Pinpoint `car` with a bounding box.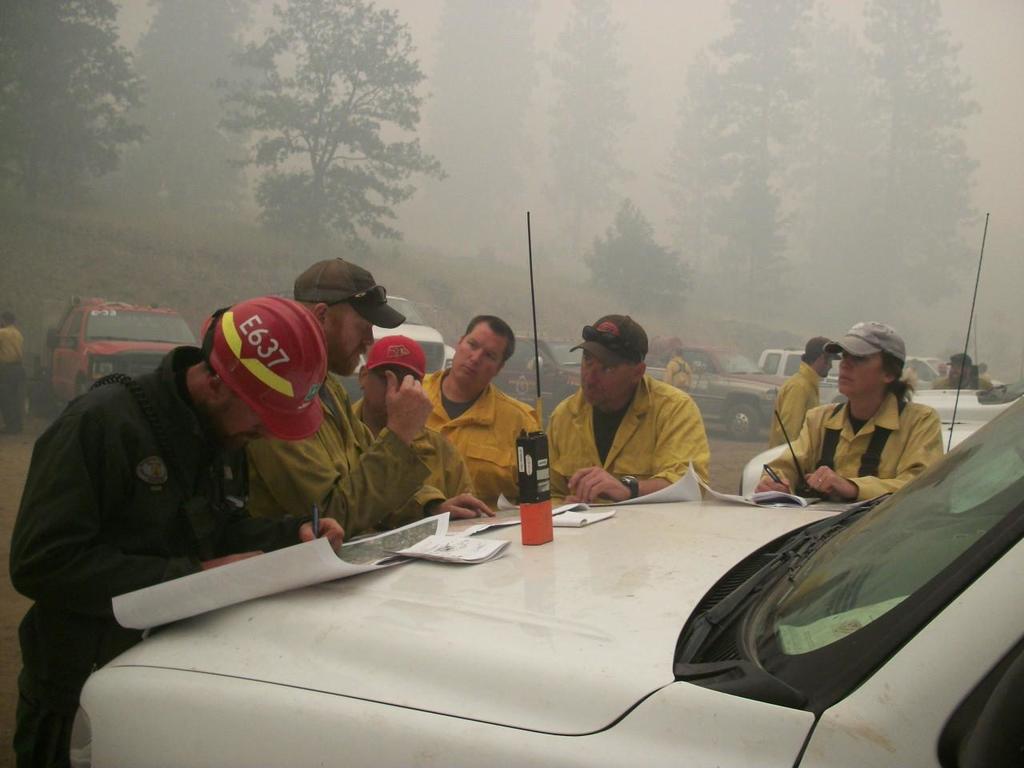
box(347, 287, 443, 375).
